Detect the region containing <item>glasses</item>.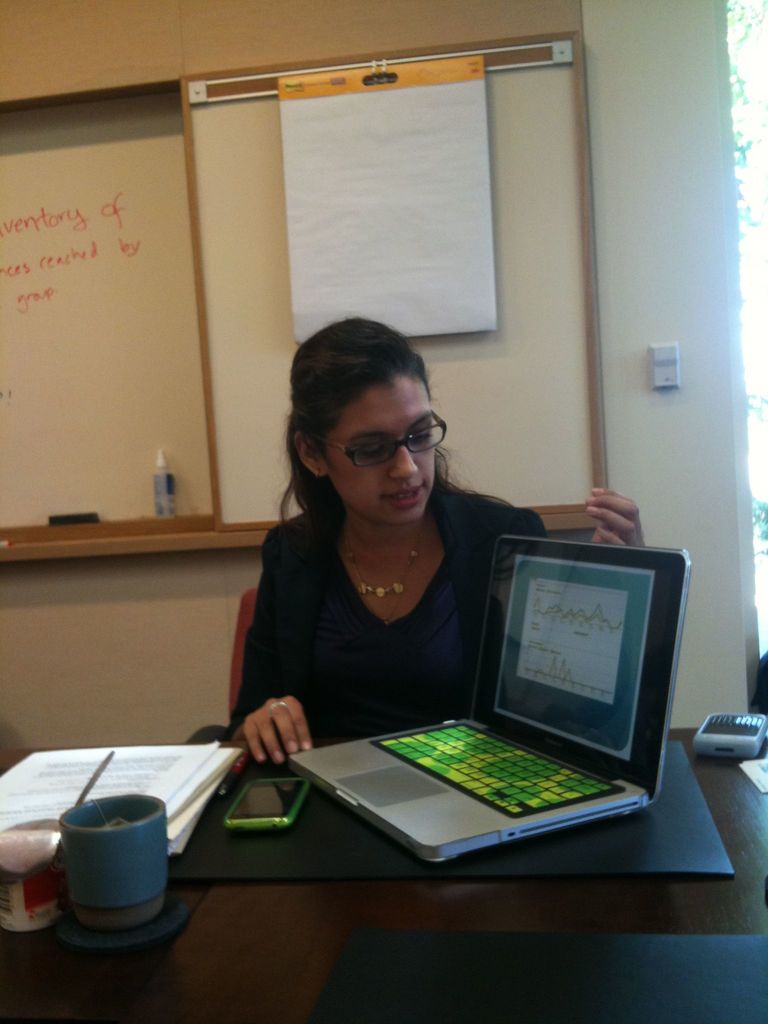
BBox(317, 408, 450, 469).
